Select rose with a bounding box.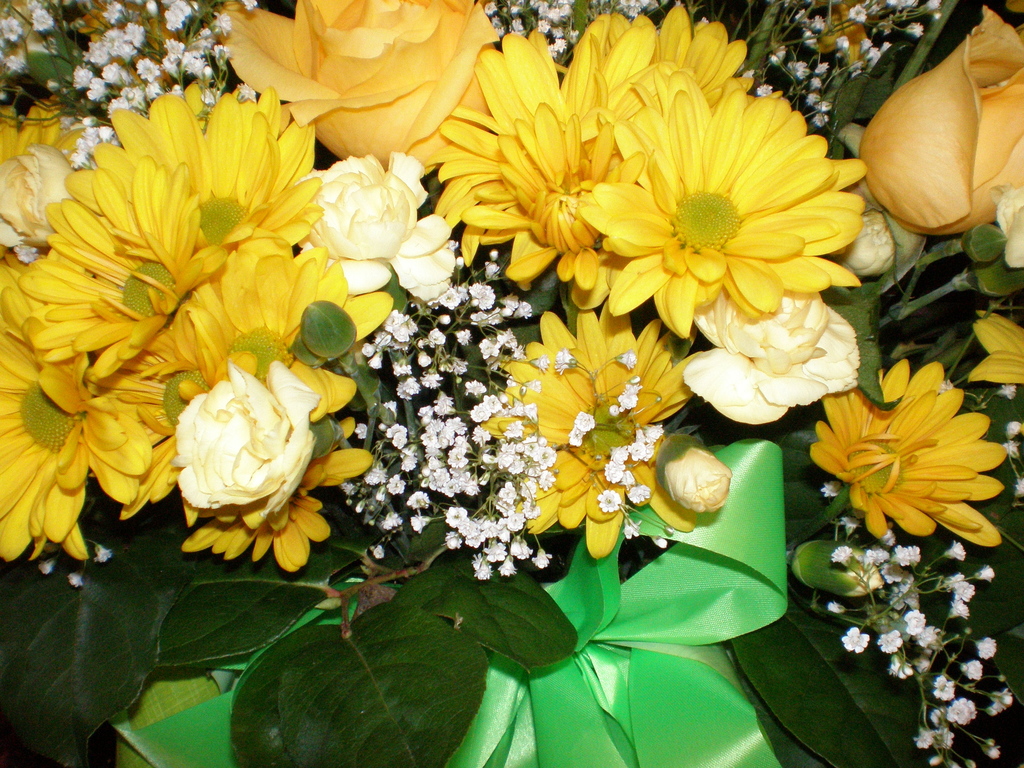
<box>218,0,499,176</box>.
